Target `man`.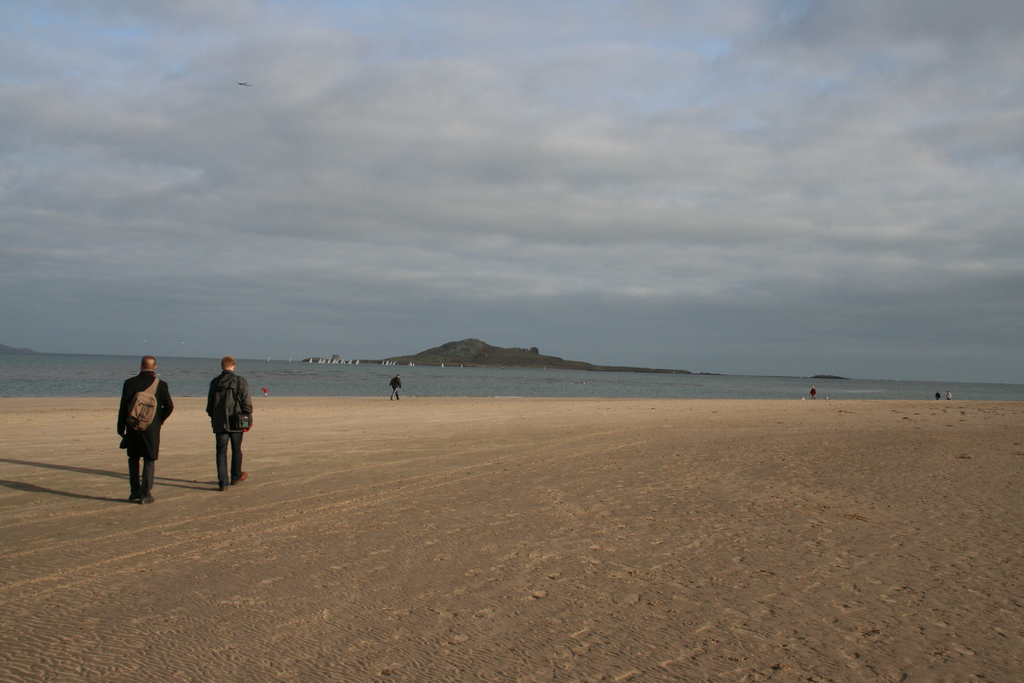
Target region: 191,365,245,487.
